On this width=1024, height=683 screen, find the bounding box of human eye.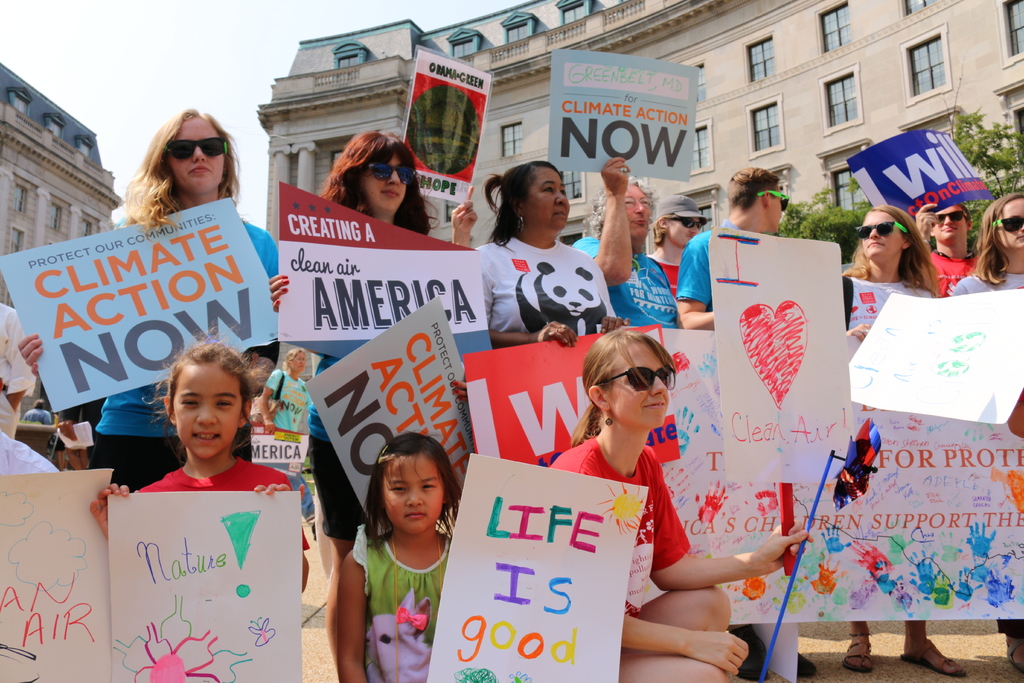
Bounding box: BBox(213, 398, 234, 413).
